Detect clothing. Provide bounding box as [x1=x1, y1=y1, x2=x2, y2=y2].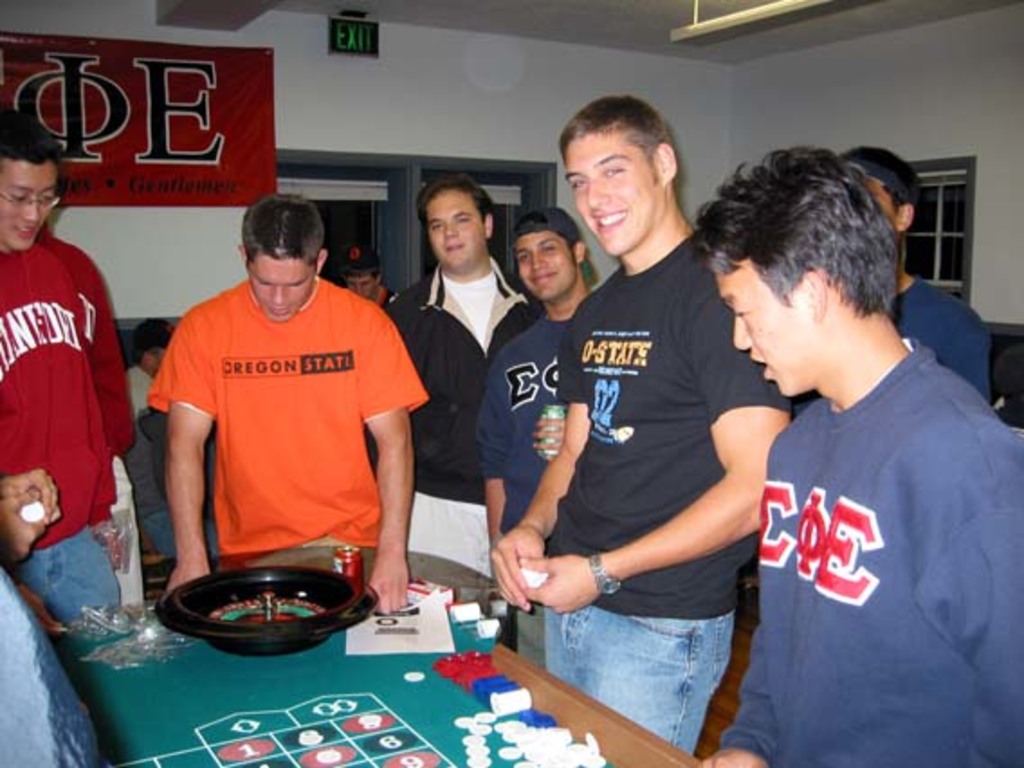
[x1=142, y1=256, x2=404, y2=591].
